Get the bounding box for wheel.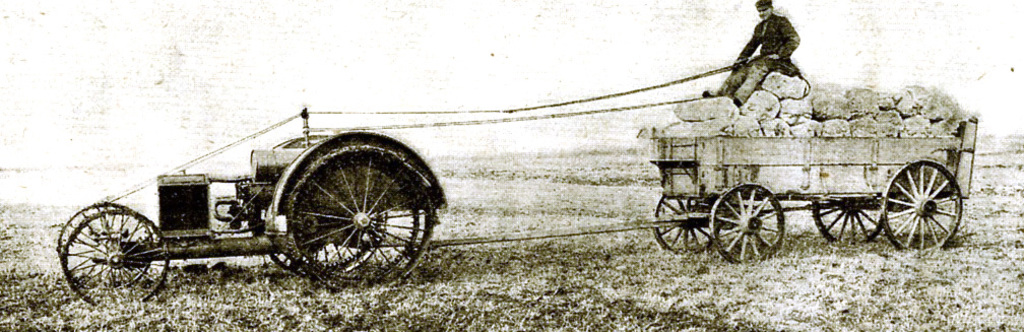
bbox(62, 207, 175, 308).
